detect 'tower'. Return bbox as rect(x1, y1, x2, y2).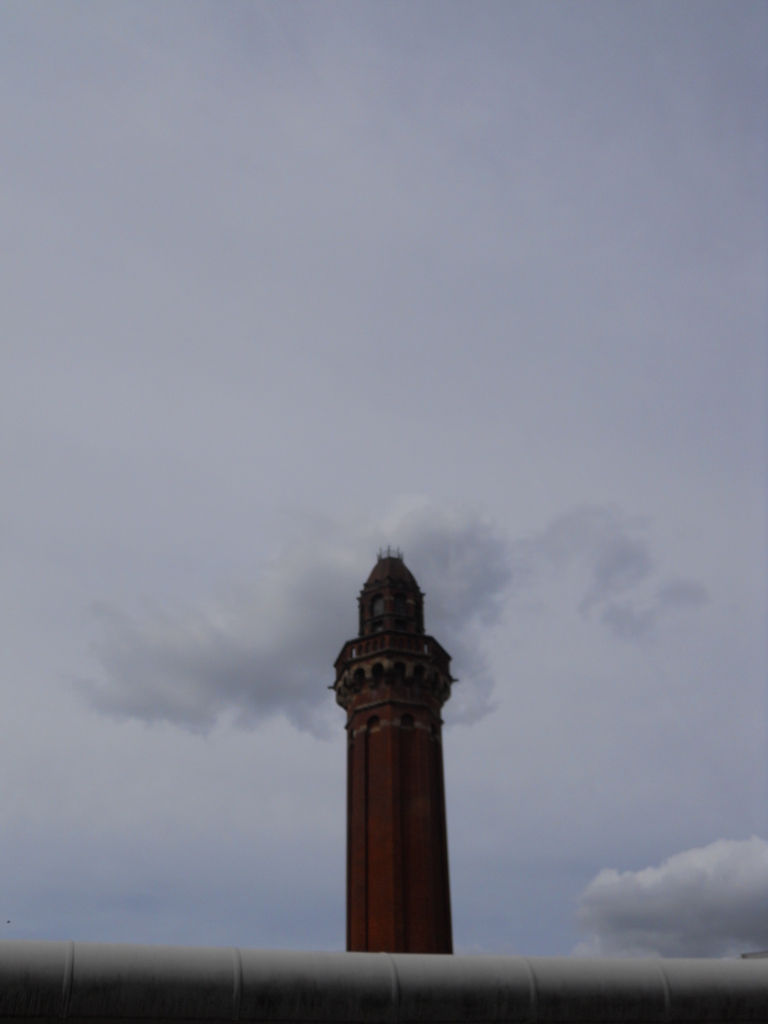
rect(314, 546, 481, 948).
